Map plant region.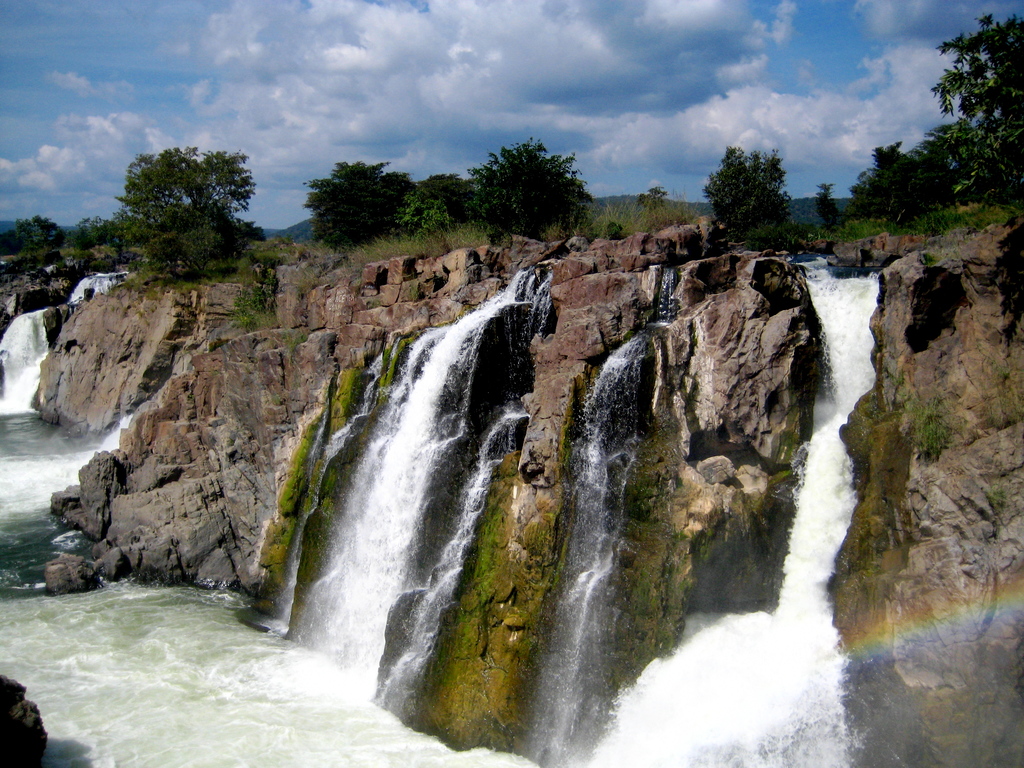
Mapped to <region>340, 257, 367, 279</region>.
